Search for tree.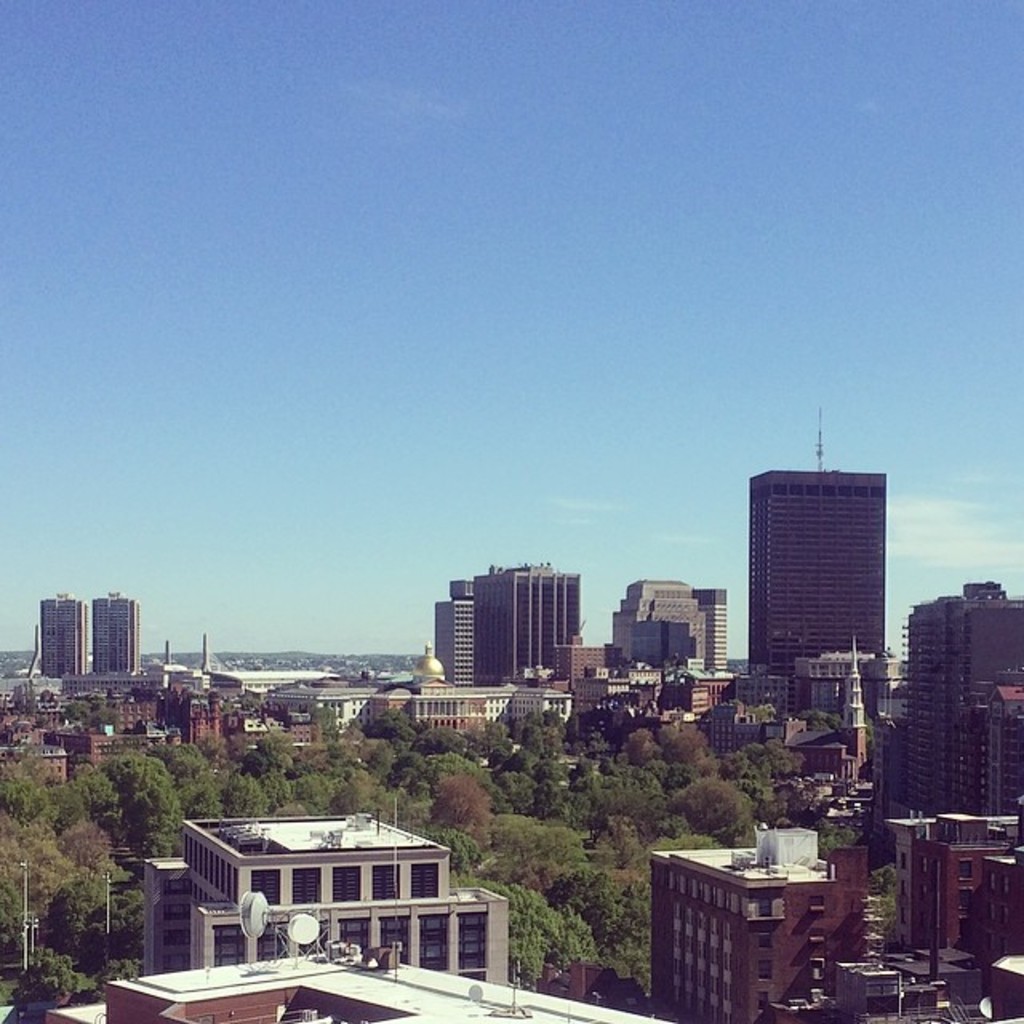
Found at 616 726 656 771.
